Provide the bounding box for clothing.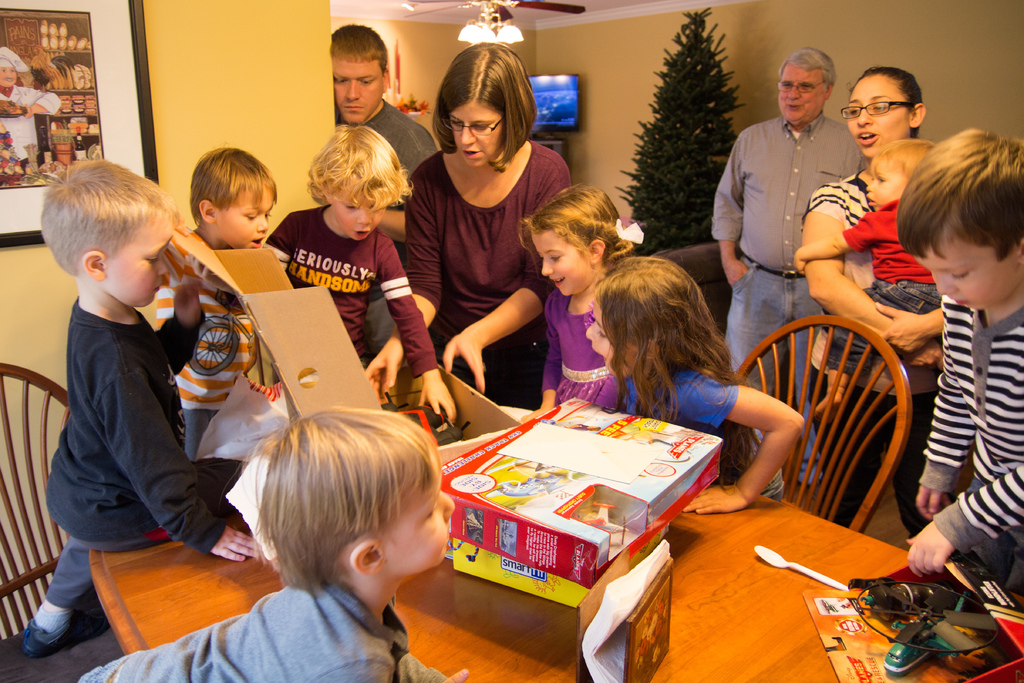
bbox=[817, 171, 944, 540].
